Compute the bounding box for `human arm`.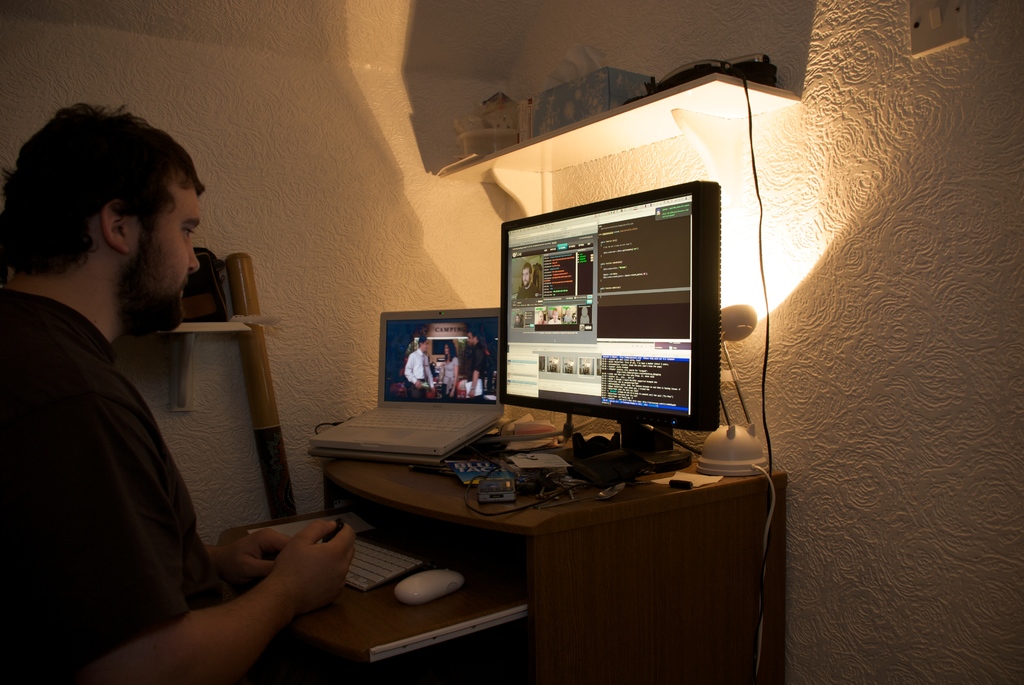
(447,359,459,397).
